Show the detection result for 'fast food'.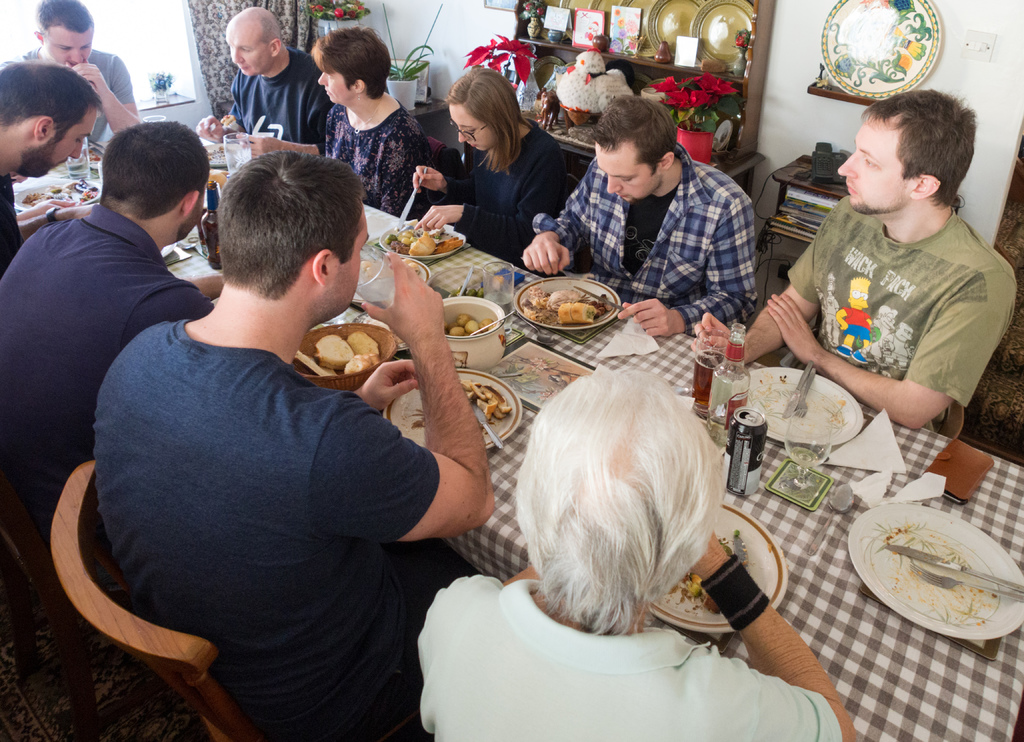
bbox=(444, 230, 464, 250).
